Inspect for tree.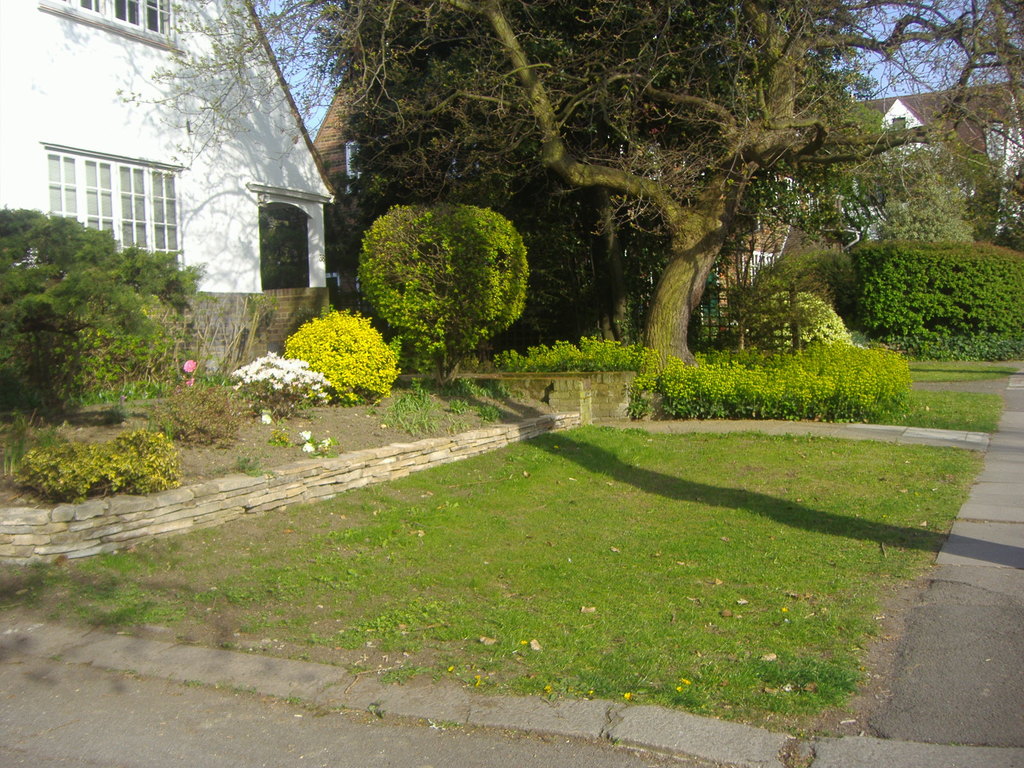
Inspection: select_region(111, 0, 1023, 376).
